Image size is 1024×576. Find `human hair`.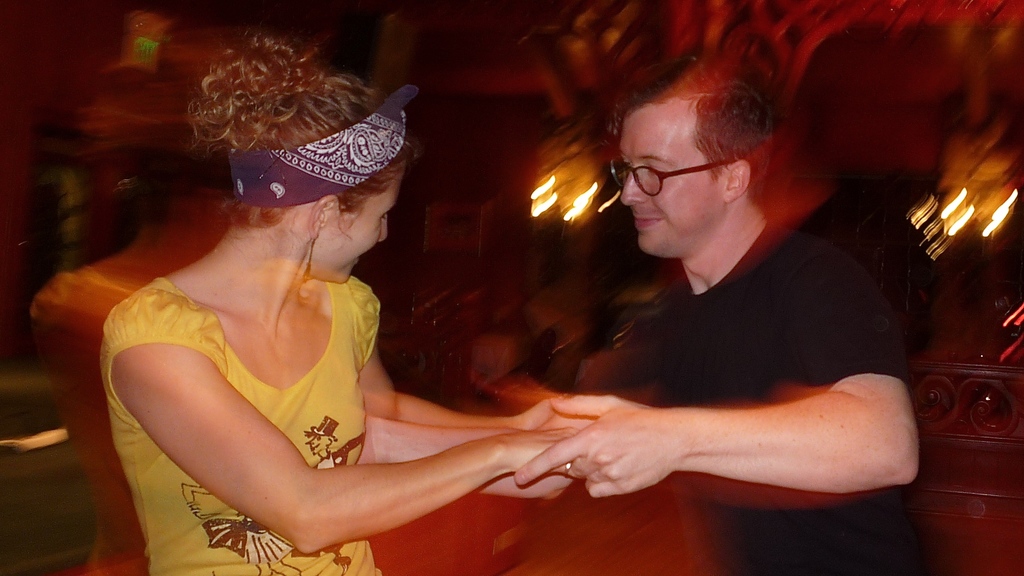
bbox=[79, 78, 189, 238].
